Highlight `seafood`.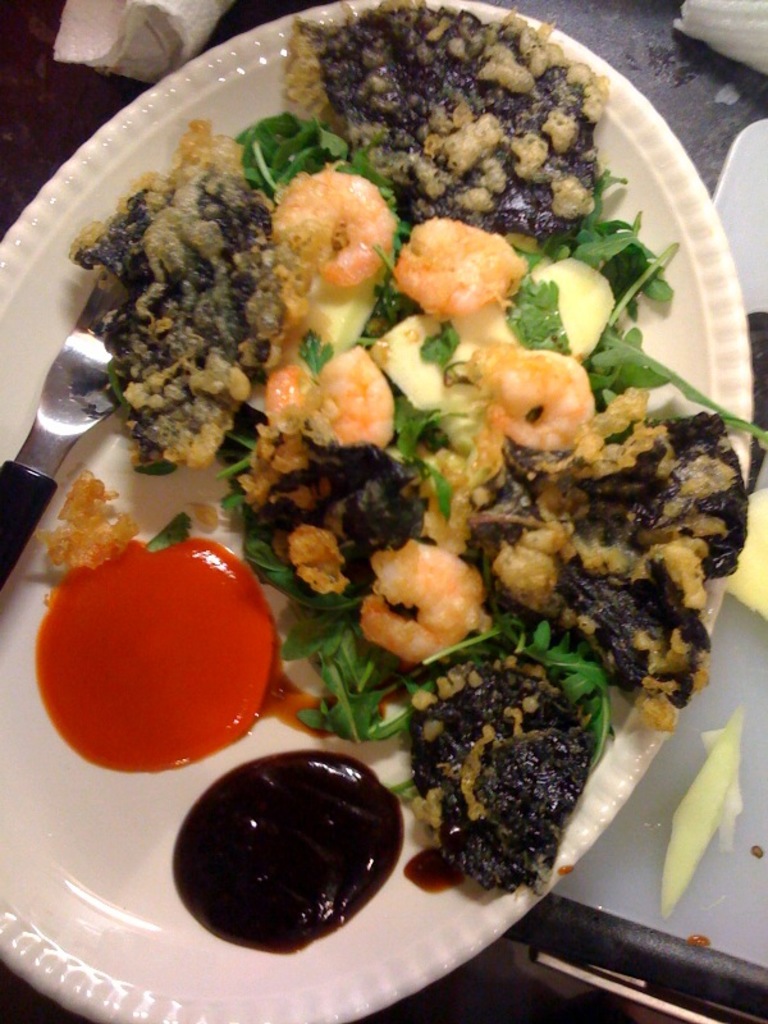
Highlighted region: 392/220/529/310.
